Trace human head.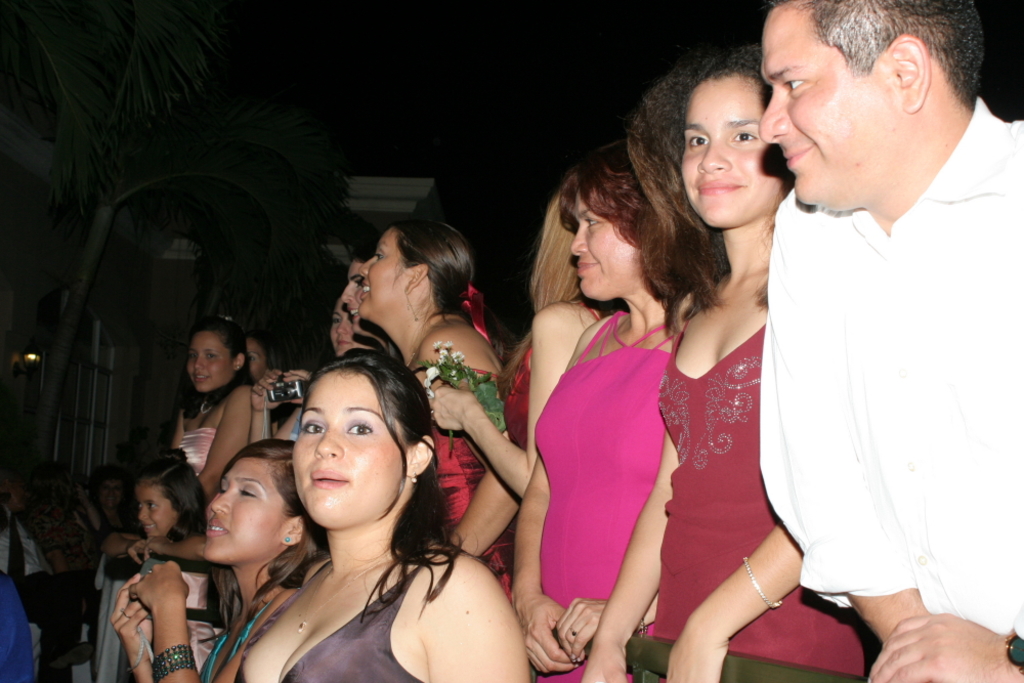
Traced to (356,221,474,315).
